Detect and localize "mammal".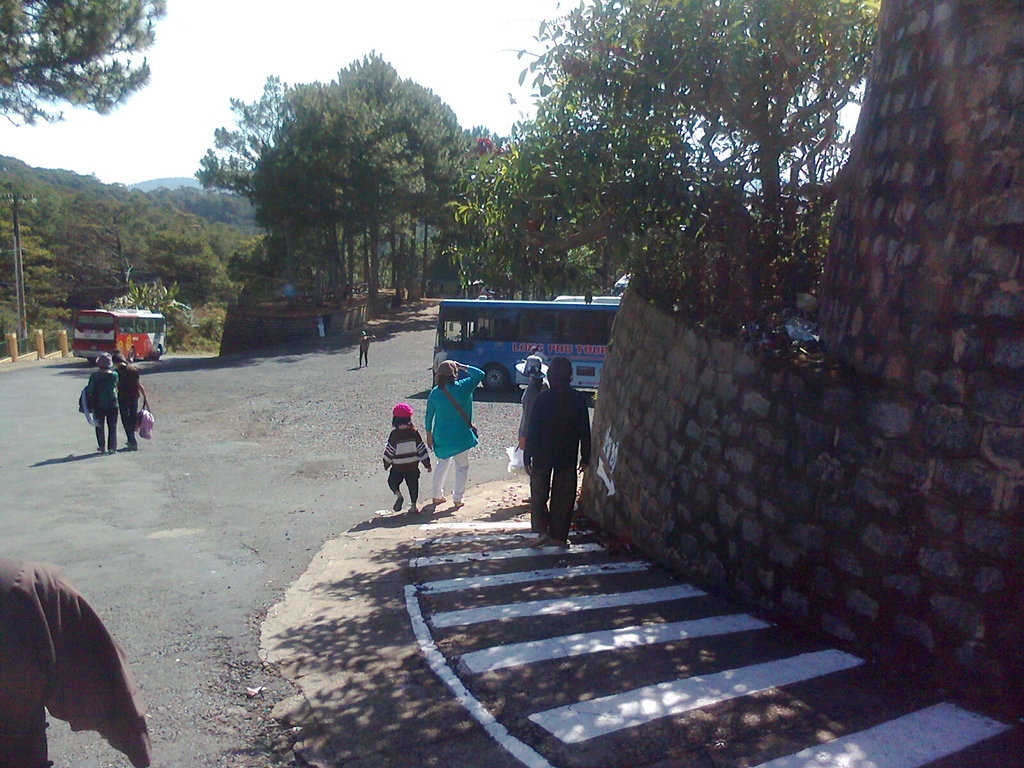
Localized at {"left": 381, "top": 404, "right": 431, "bottom": 512}.
